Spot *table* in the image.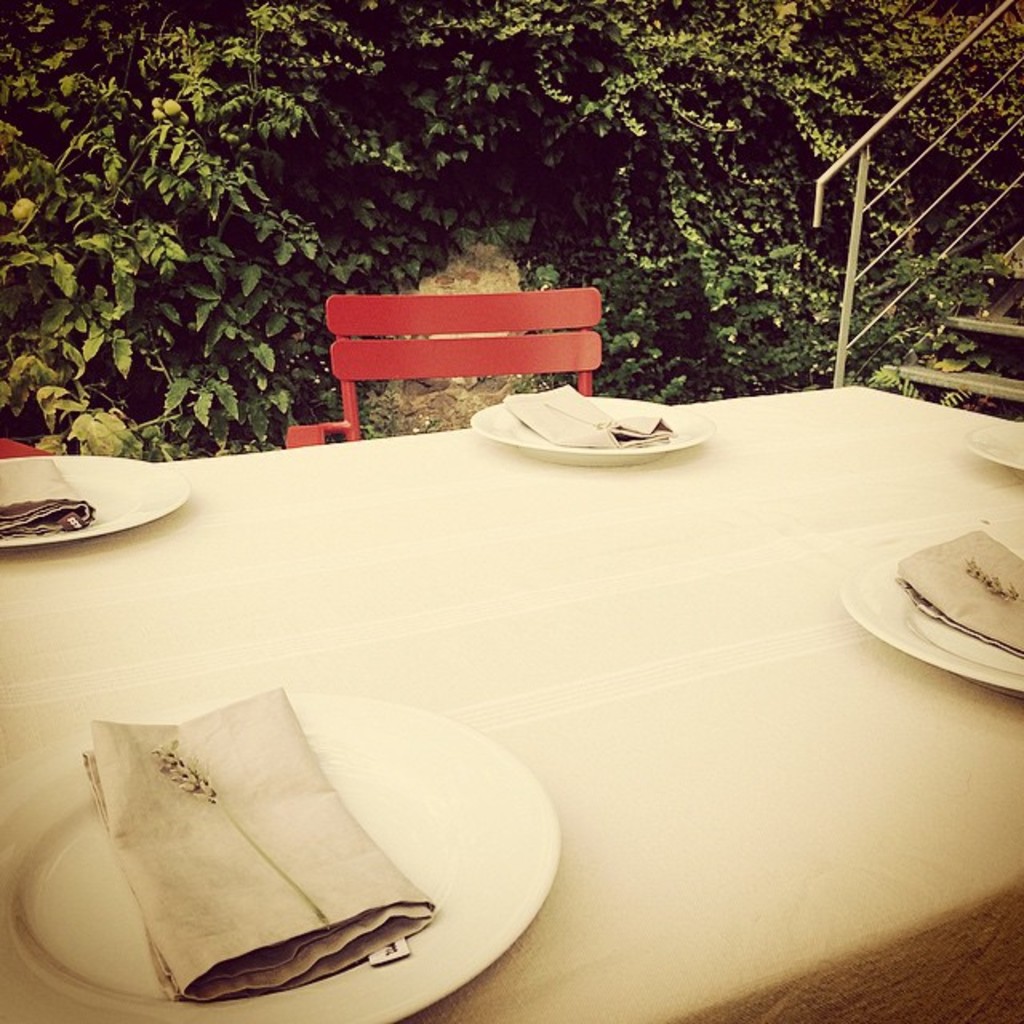
*table* found at [0,387,1022,1022].
